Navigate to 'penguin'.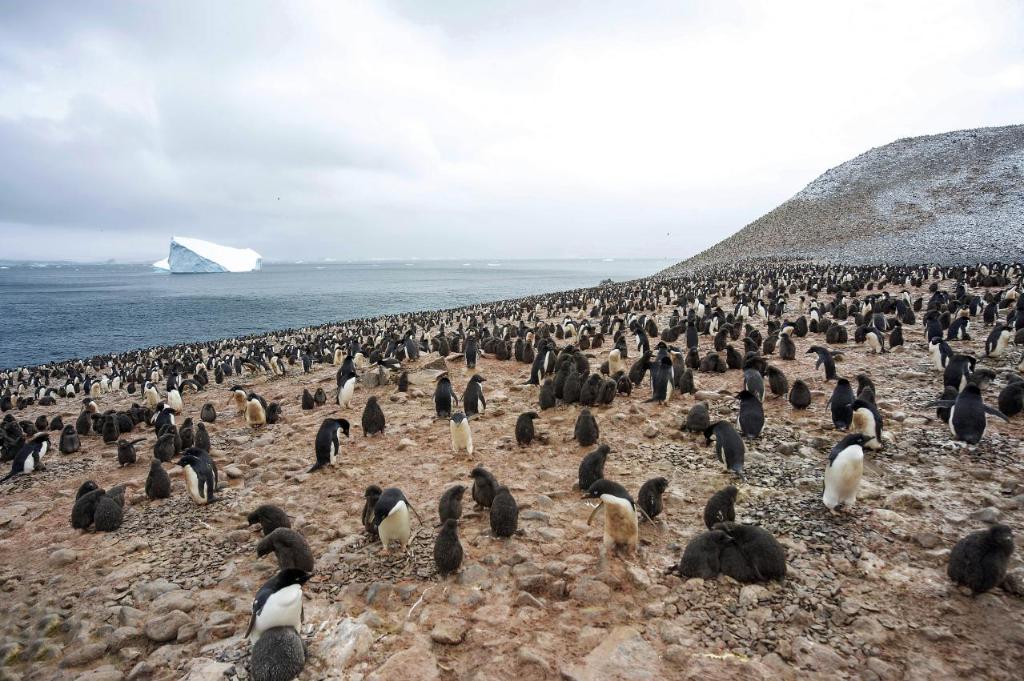
Navigation target: [684, 401, 711, 435].
